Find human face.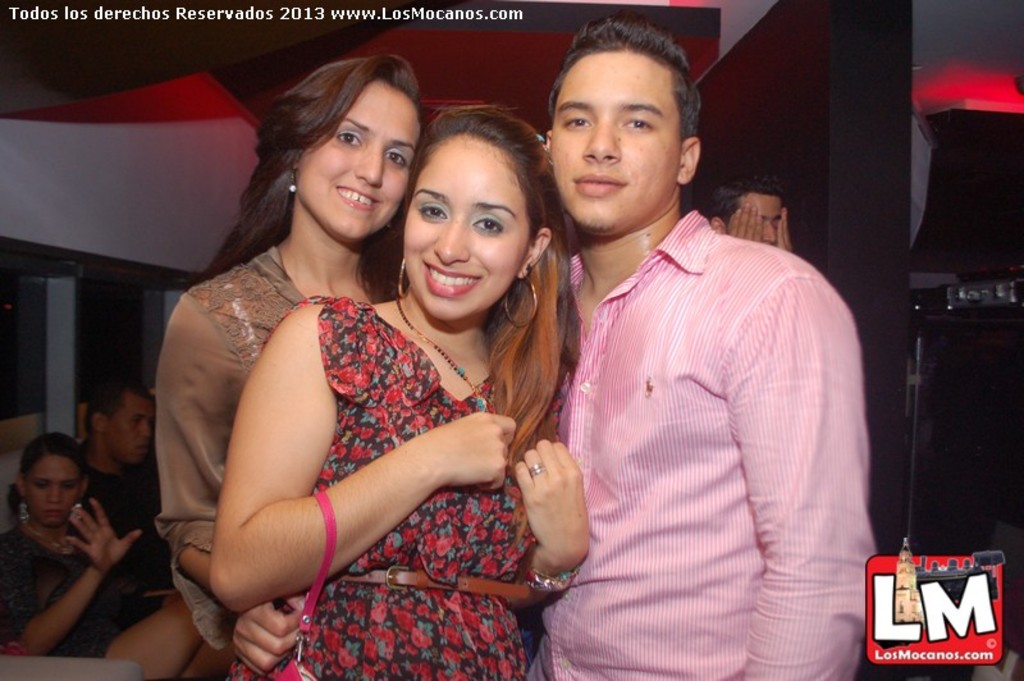
(left=735, top=196, right=787, bottom=244).
